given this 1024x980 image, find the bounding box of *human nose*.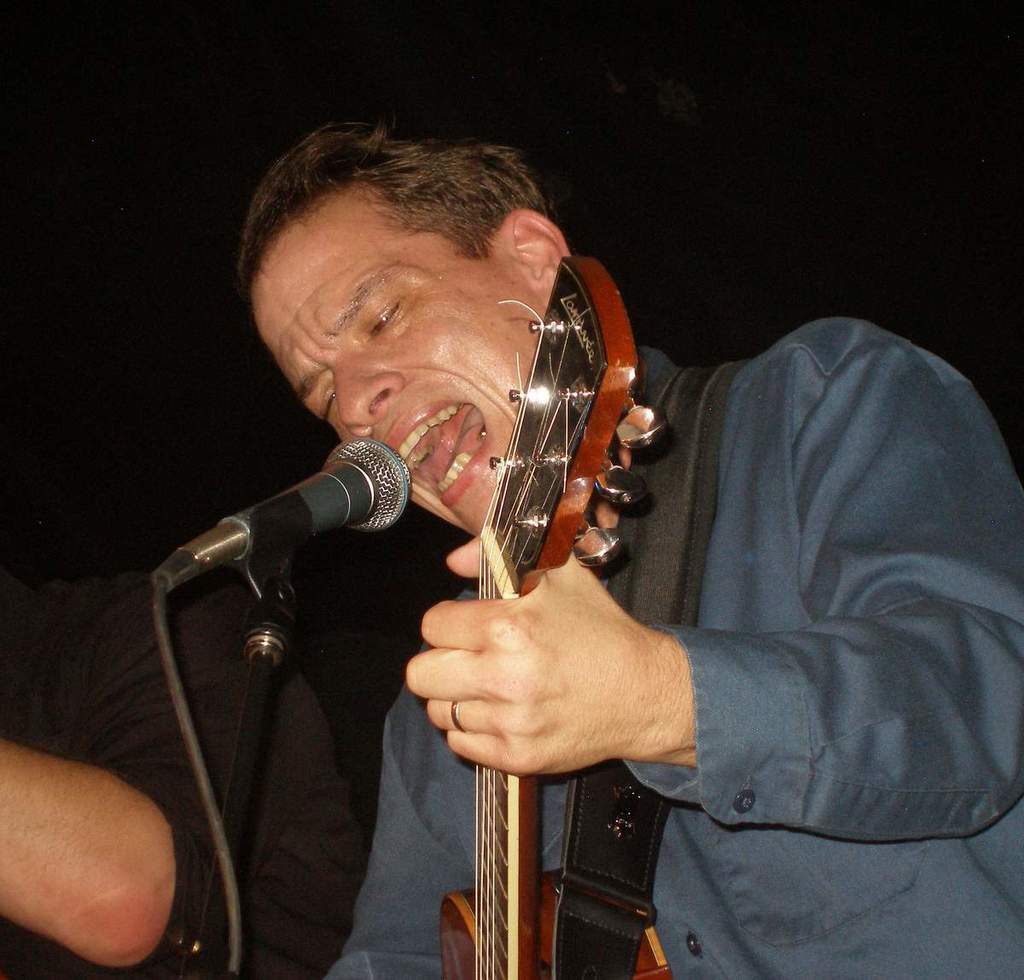
(331,361,401,438).
